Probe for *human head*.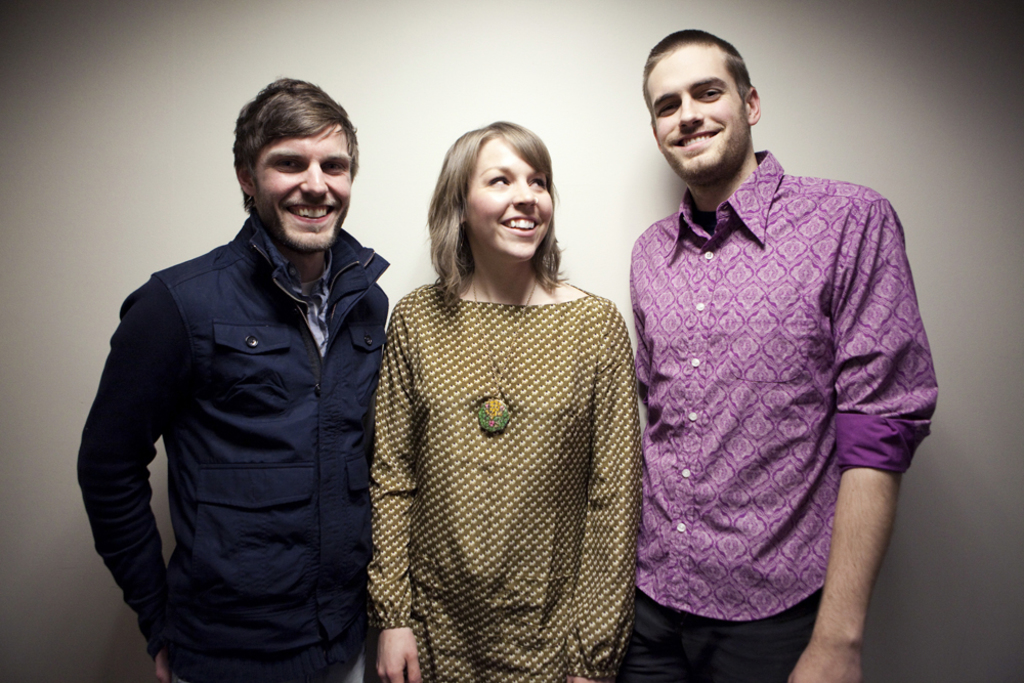
Probe result: pyautogui.locateOnScreen(636, 25, 772, 175).
